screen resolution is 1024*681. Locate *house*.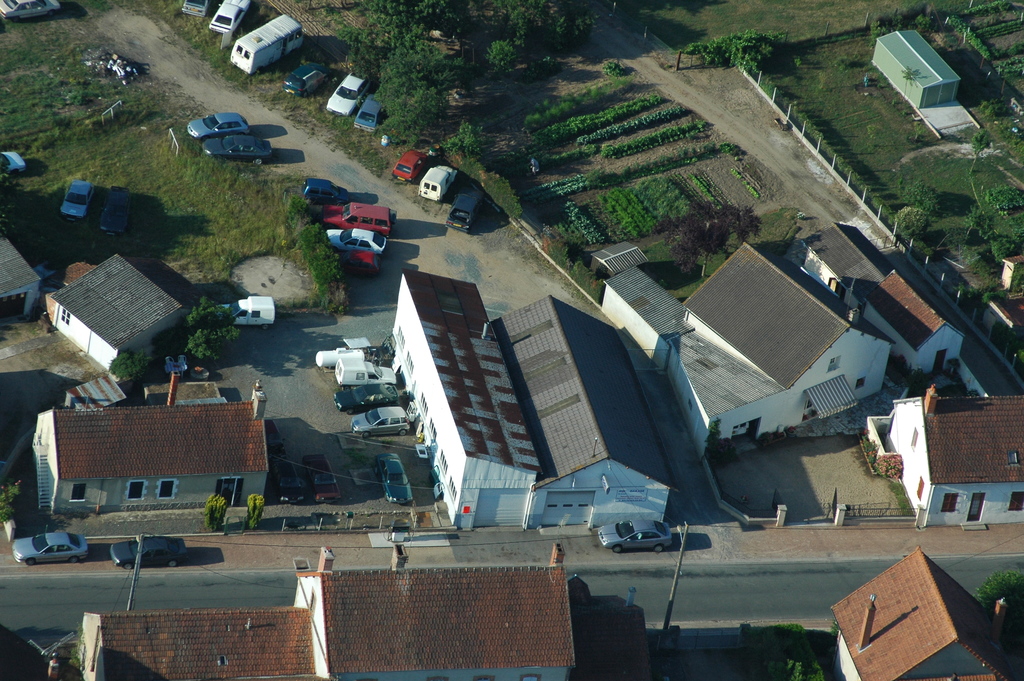
[x1=64, y1=543, x2=568, y2=680].
